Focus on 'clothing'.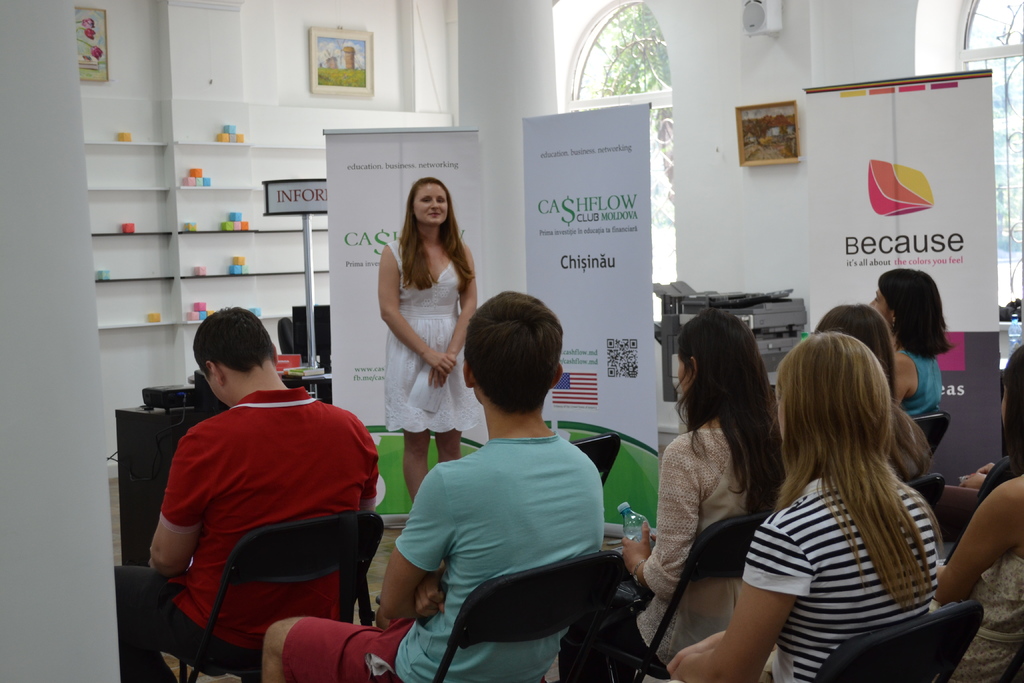
Focused at 148:363:378:652.
